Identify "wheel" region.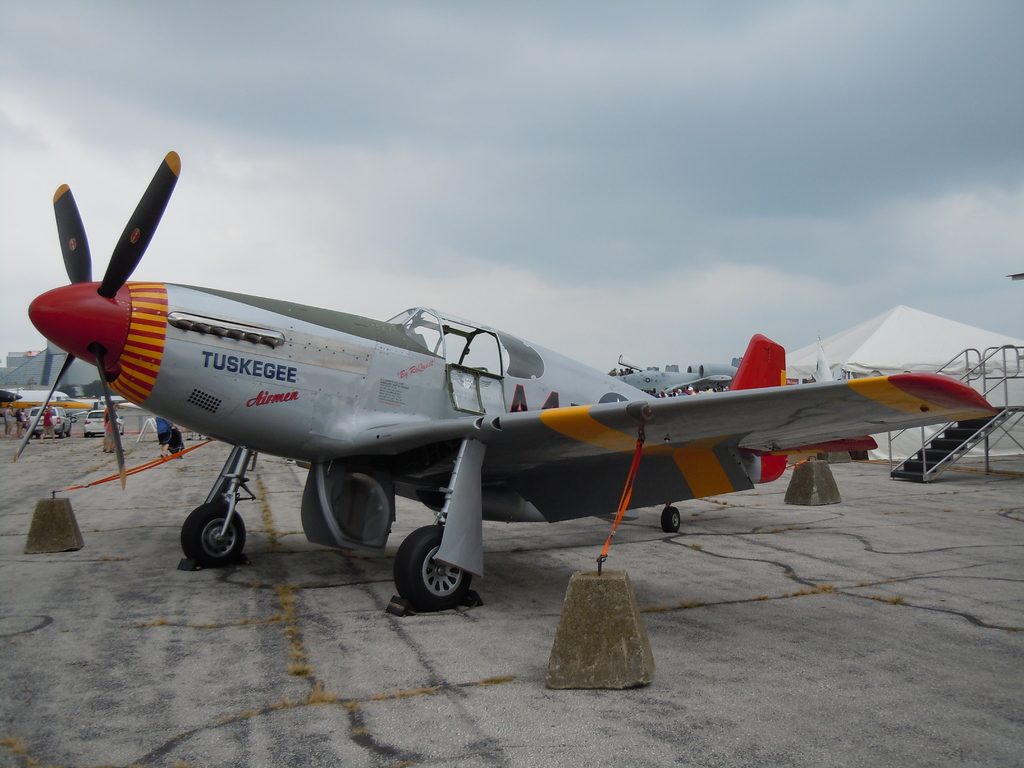
Region: <bbox>58, 428, 63, 437</bbox>.
